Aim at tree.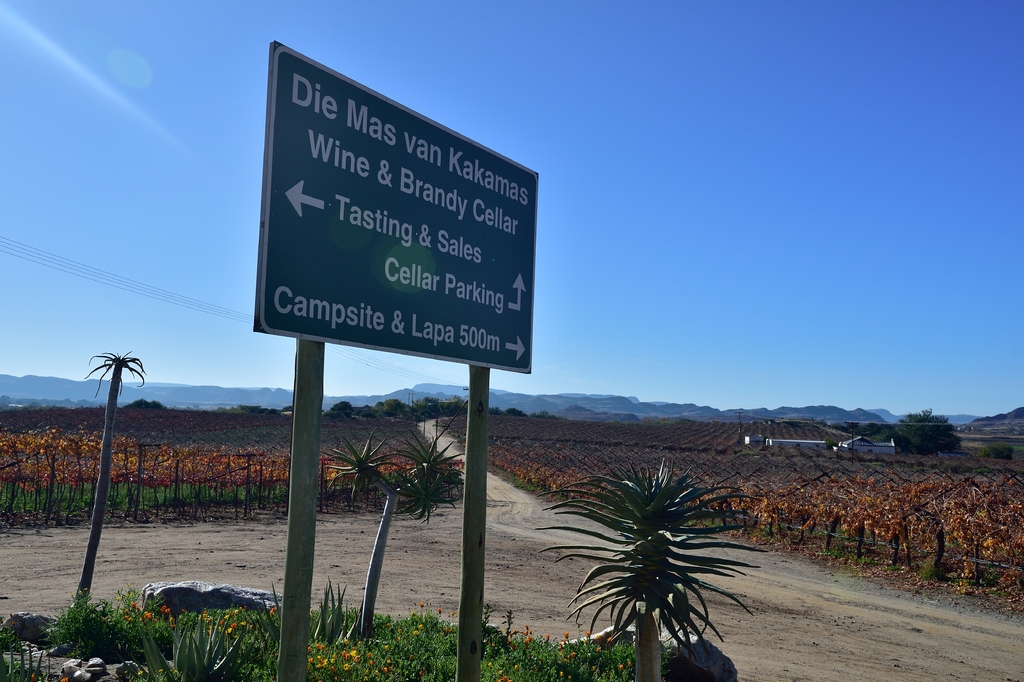
Aimed at box(820, 412, 902, 455).
